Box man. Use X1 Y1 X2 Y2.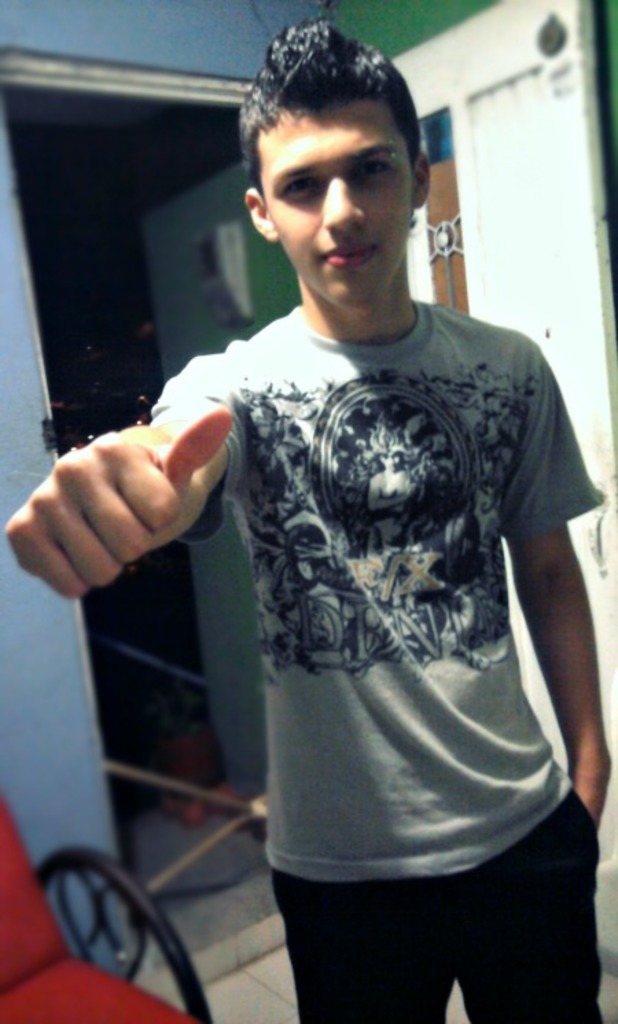
14 11 617 1023.
